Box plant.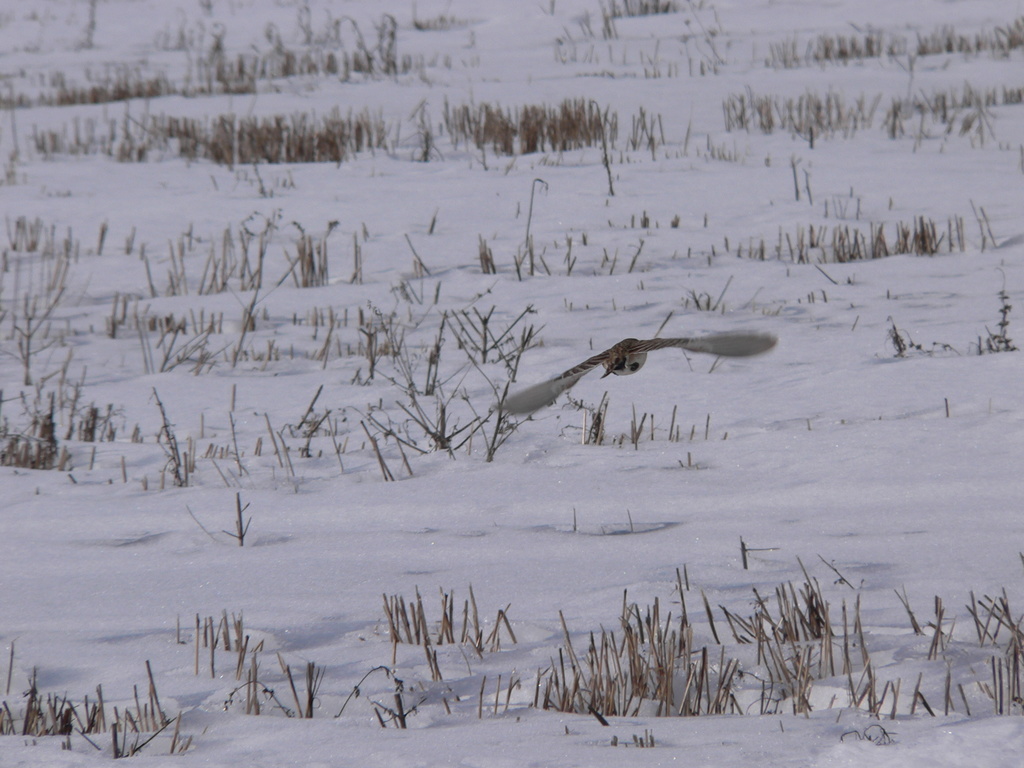
BBox(880, 285, 890, 301).
